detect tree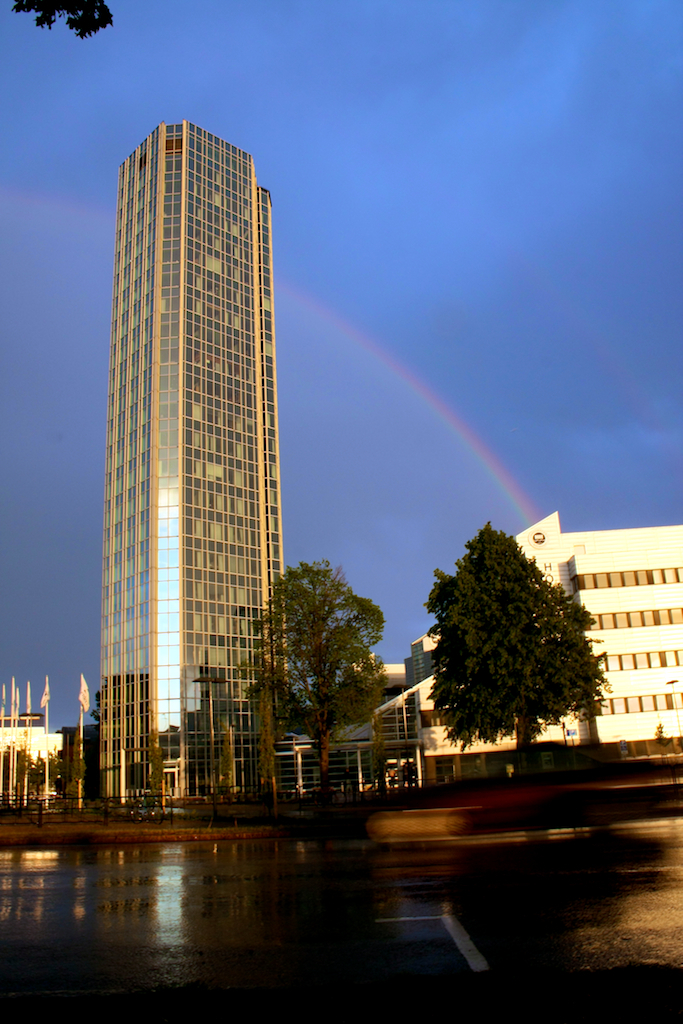
bbox=[417, 509, 607, 783]
